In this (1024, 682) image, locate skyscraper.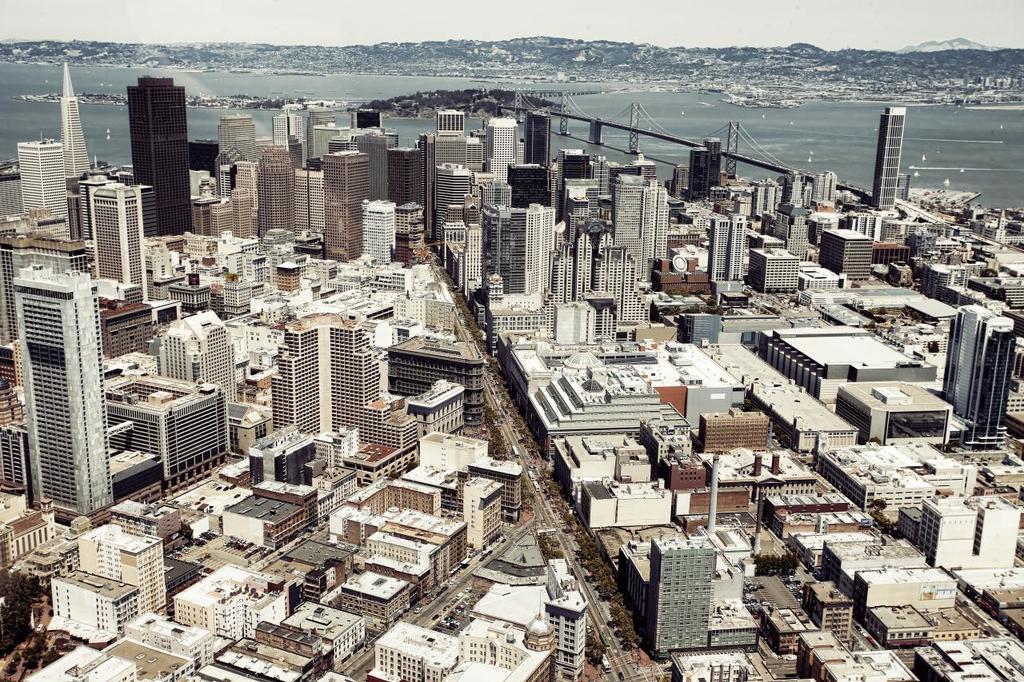
Bounding box: <bbox>18, 132, 74, 243</bbox>.
